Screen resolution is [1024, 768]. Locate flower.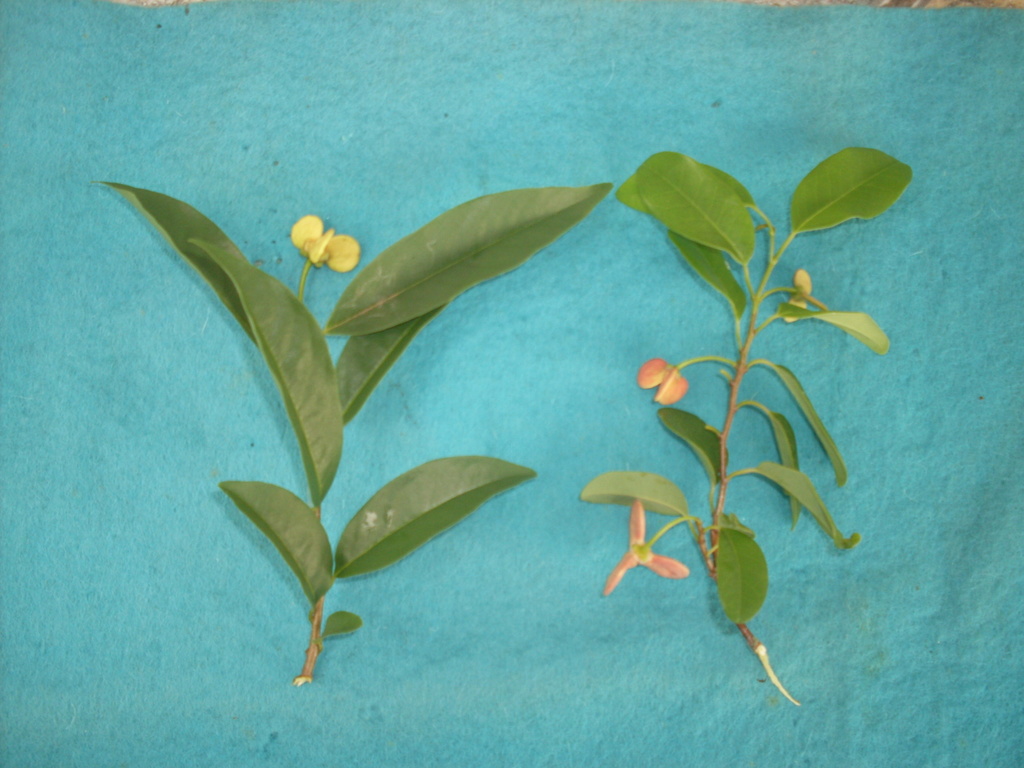
{"left": 294, "top": 211, "right": 363, "bottom": 267}.
